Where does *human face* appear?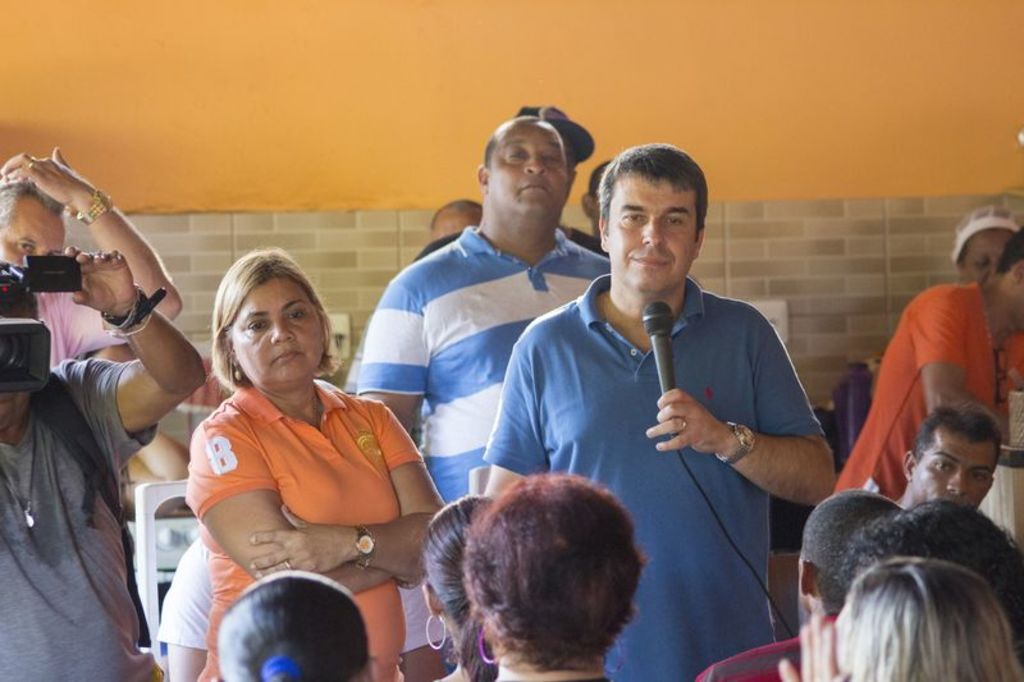
Appears at <region>914, 431, 992, 516</region>.
